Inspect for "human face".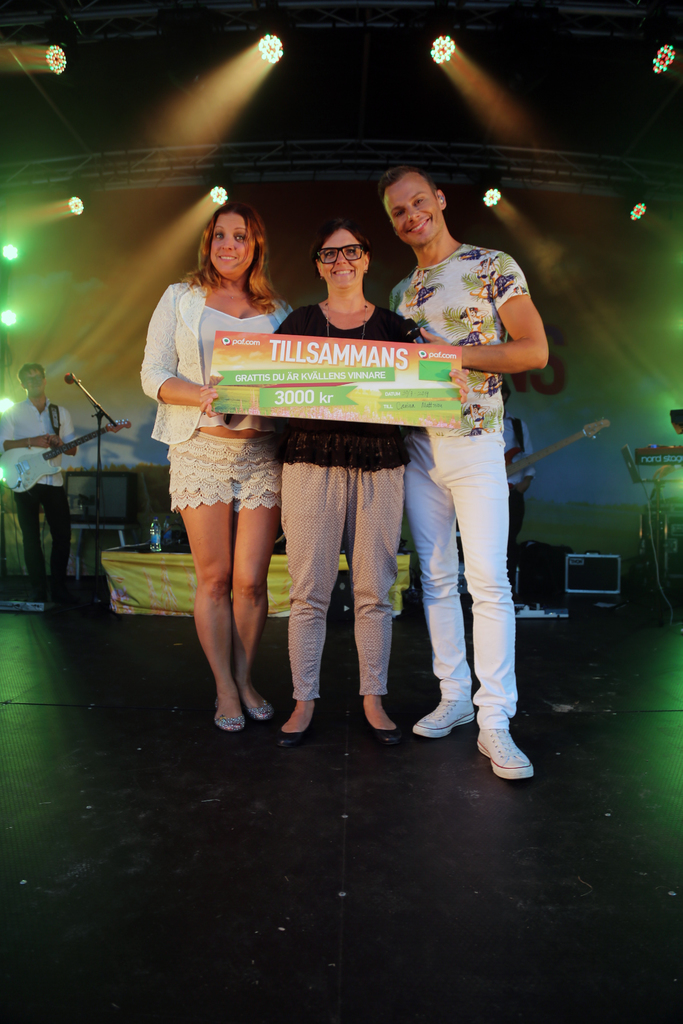
Inspection: 23 367 42 400.
